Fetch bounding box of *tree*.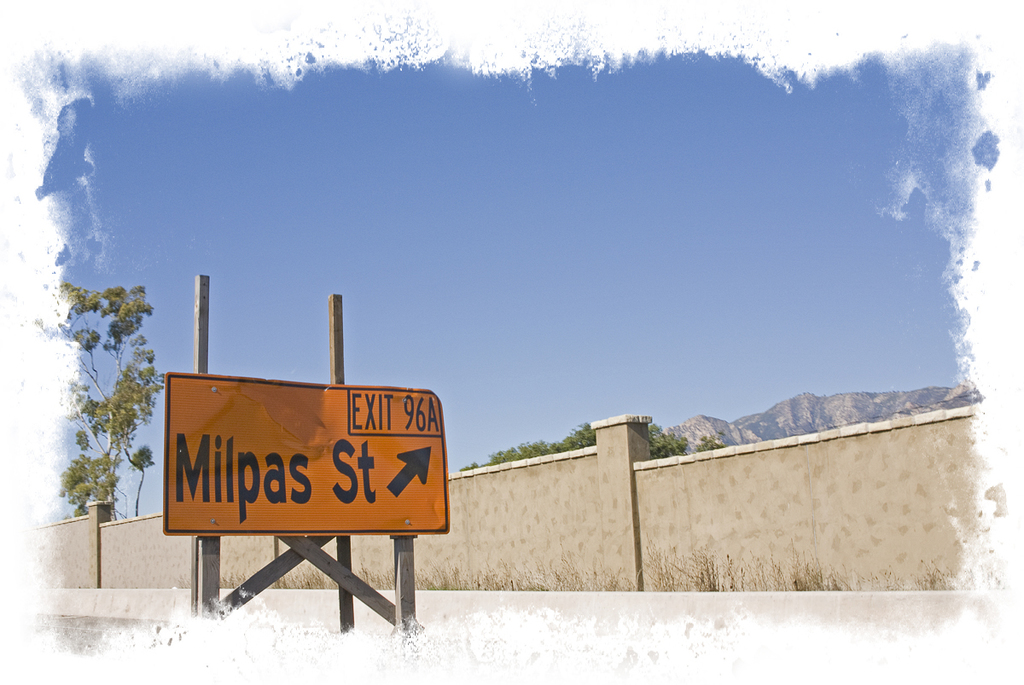
Bbox: region(50, 257, 162, 531).
